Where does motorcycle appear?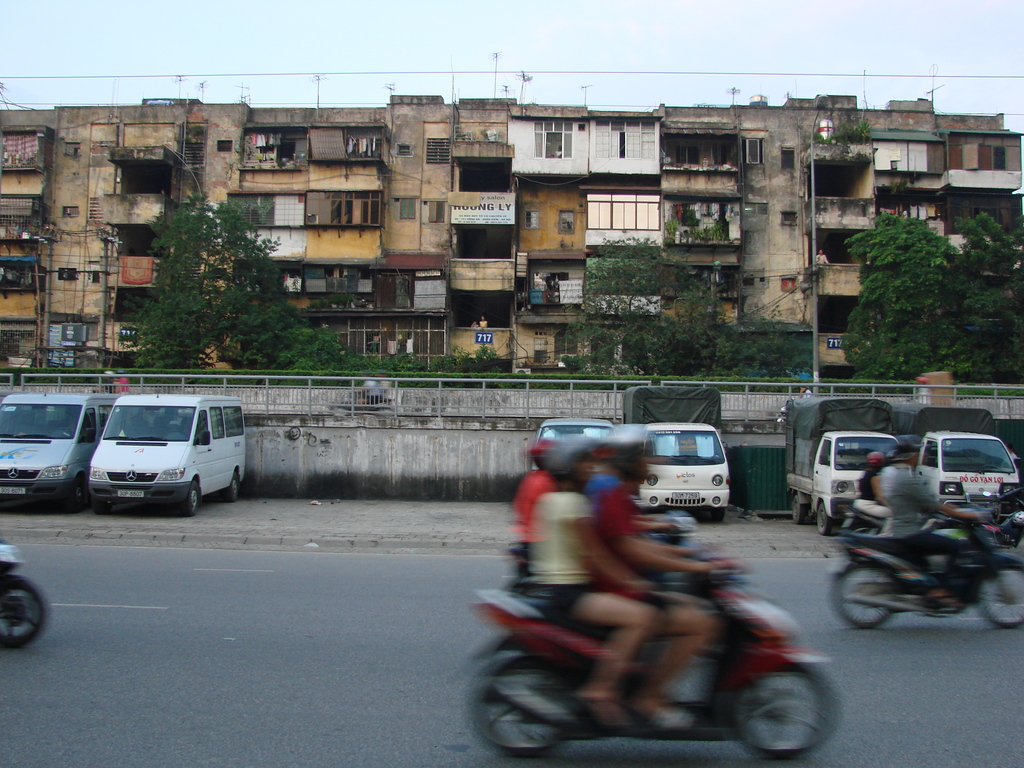
Appears at [829,477,1023,633].
